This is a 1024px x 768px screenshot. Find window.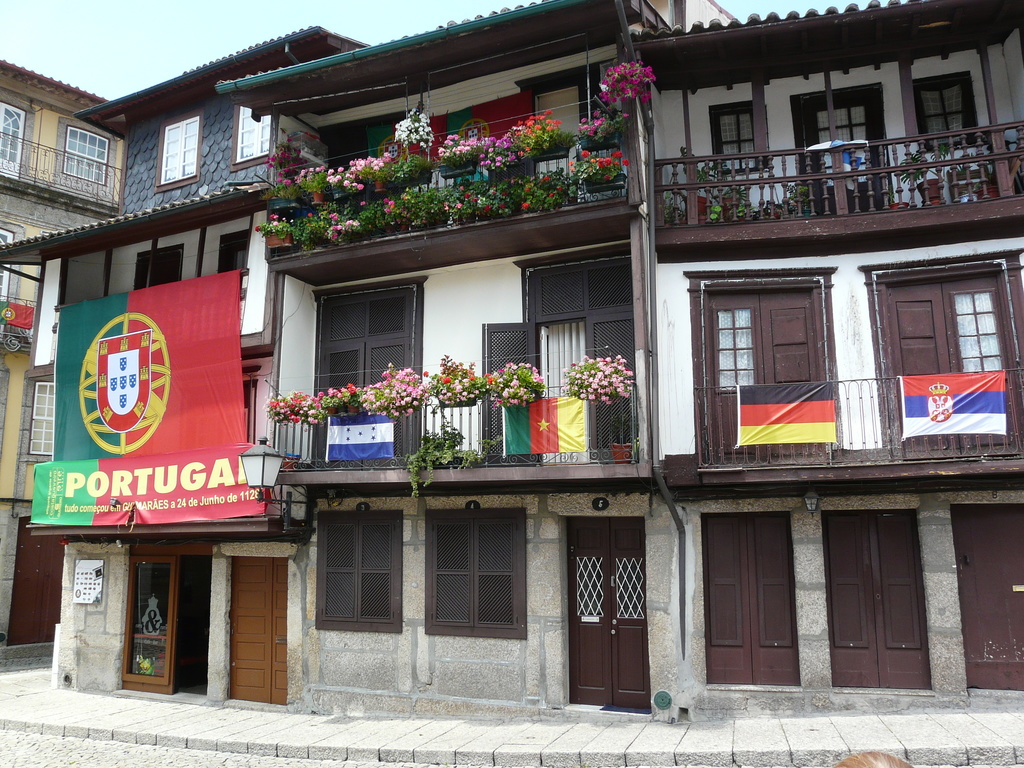
Bounding box: <region>718, 106, 765, 175</region>.
